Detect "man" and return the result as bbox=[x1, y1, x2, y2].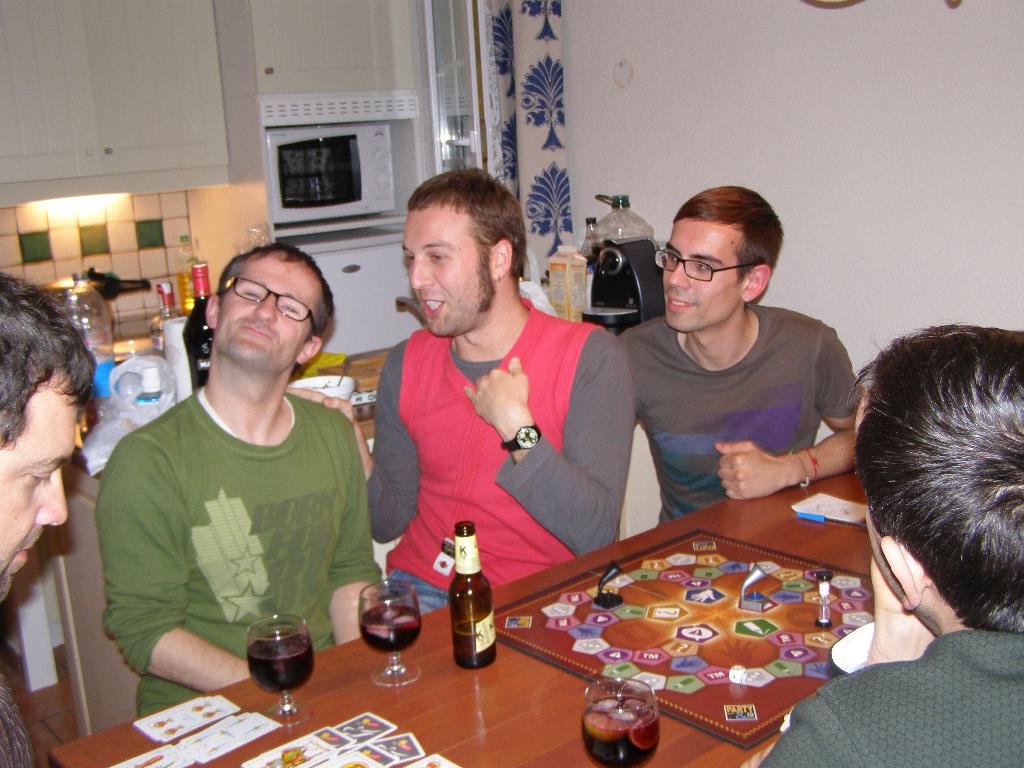
bbox=[0, 273, 97, 767].
